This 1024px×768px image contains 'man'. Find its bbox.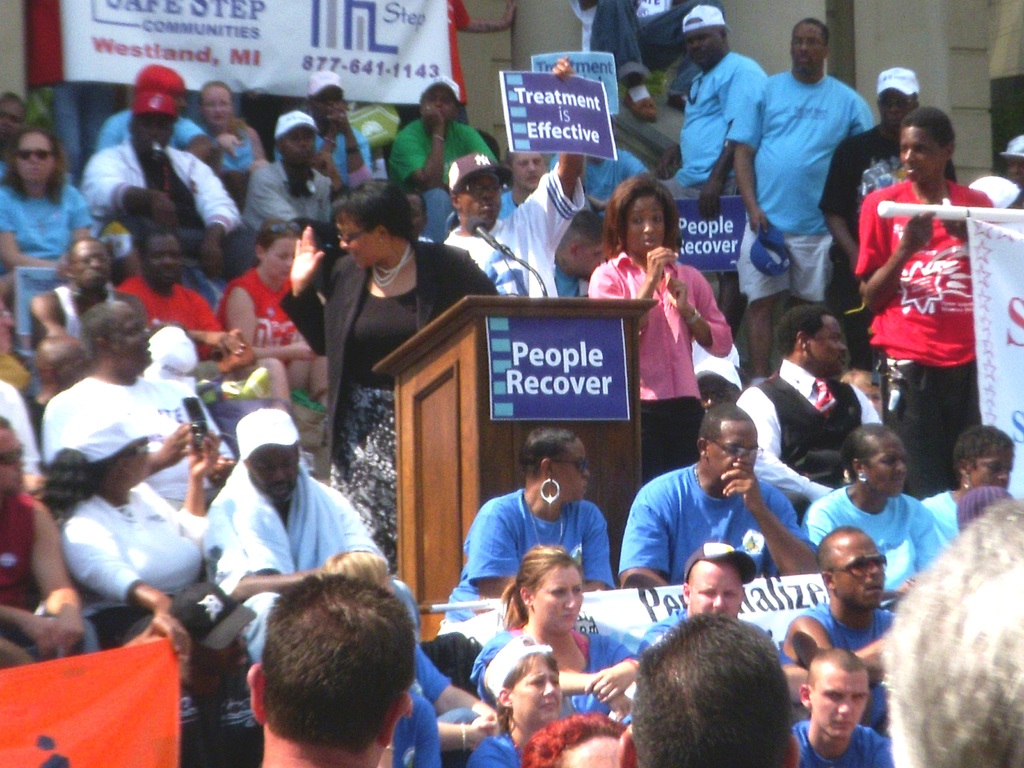
locate(619, 401, 822, 583).
